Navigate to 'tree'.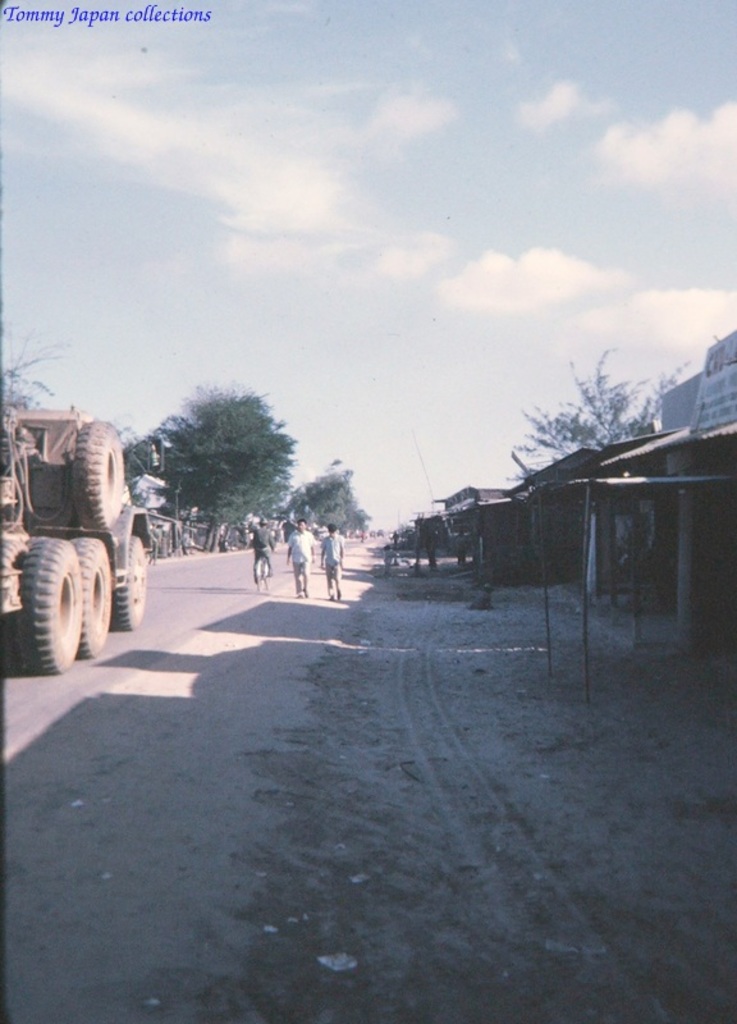
Navigation target: [150, 371, 303, 540].
